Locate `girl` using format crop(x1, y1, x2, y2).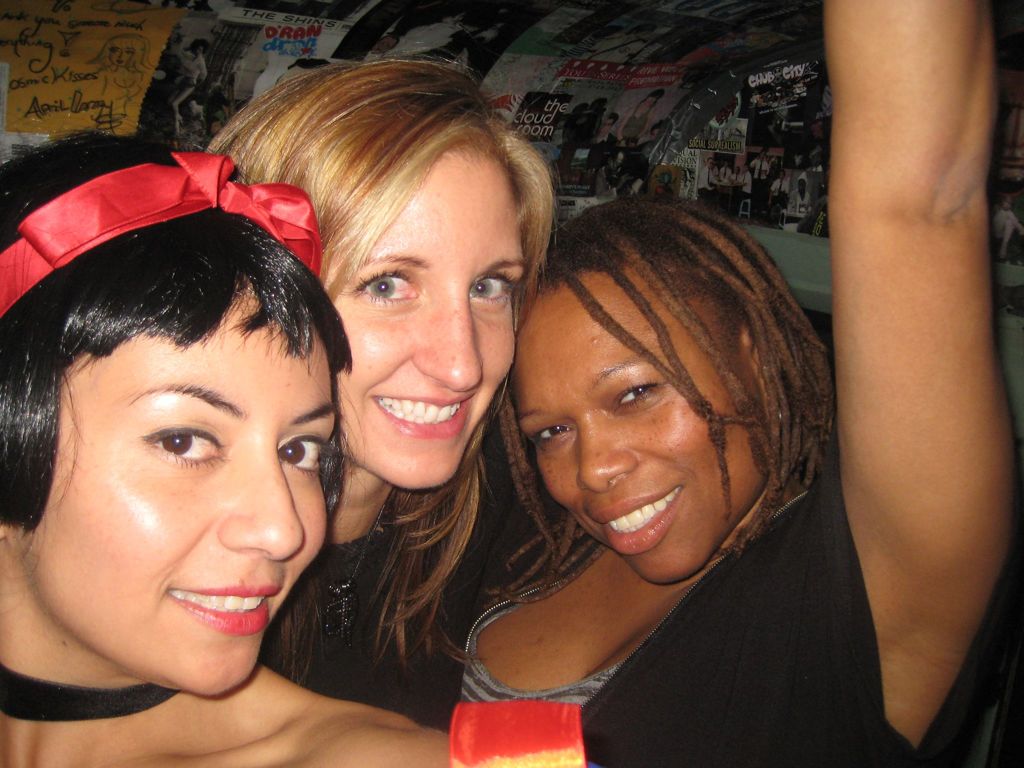
crop(194, 46, 566, 743).
